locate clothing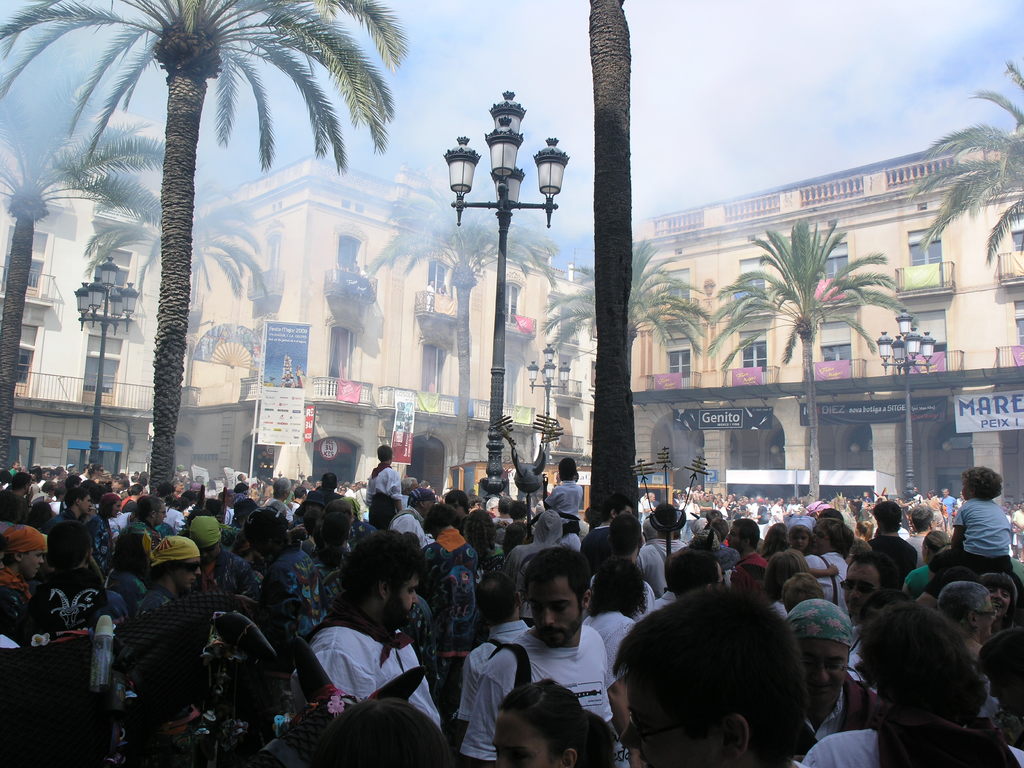
(0,563,33,640)
